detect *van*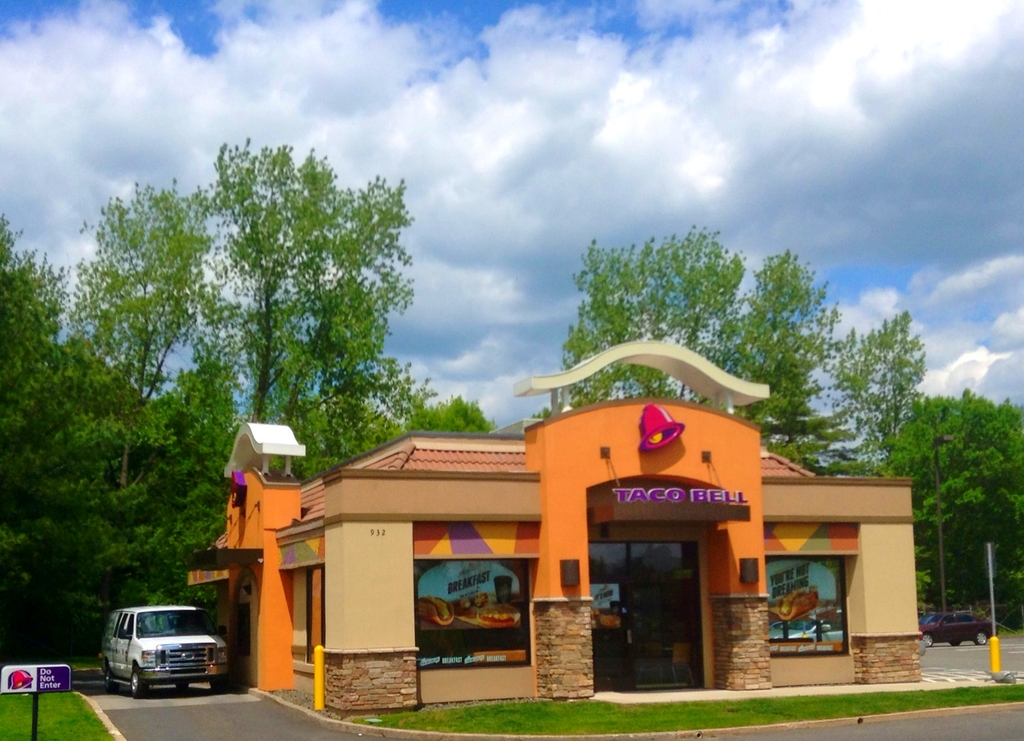
99 601 232 697
